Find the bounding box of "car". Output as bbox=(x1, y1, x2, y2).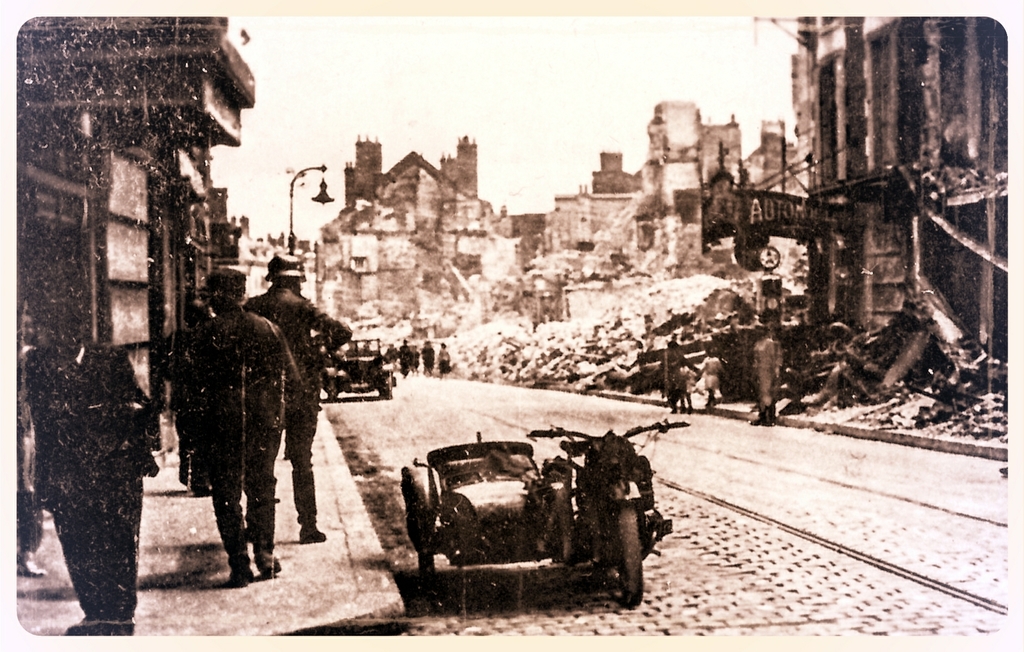
bbox=(321, 338, 397, 406).
